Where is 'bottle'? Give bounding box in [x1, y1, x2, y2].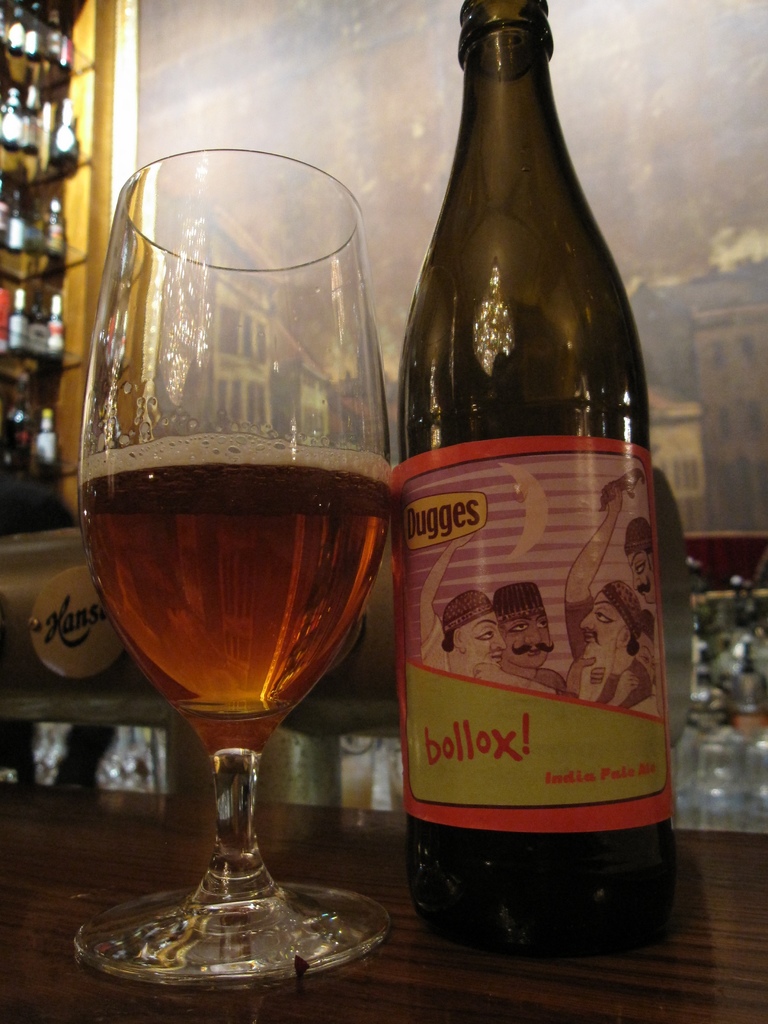
[4, 289, 21, 353].
